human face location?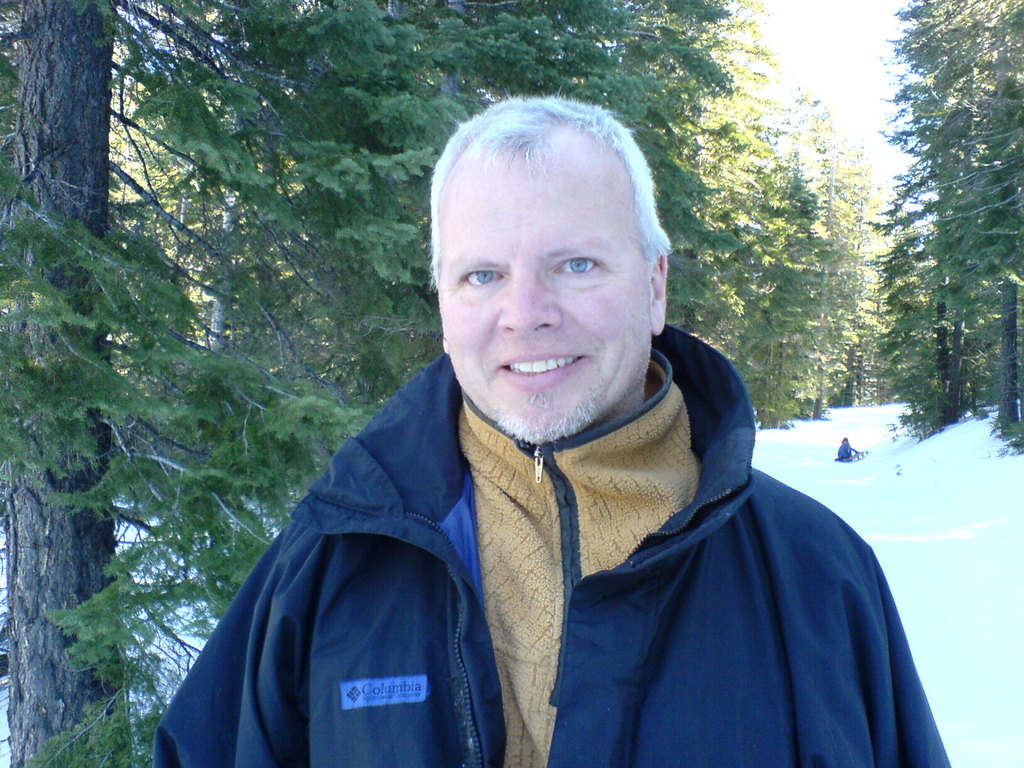
(436, 140, 650, 439)
